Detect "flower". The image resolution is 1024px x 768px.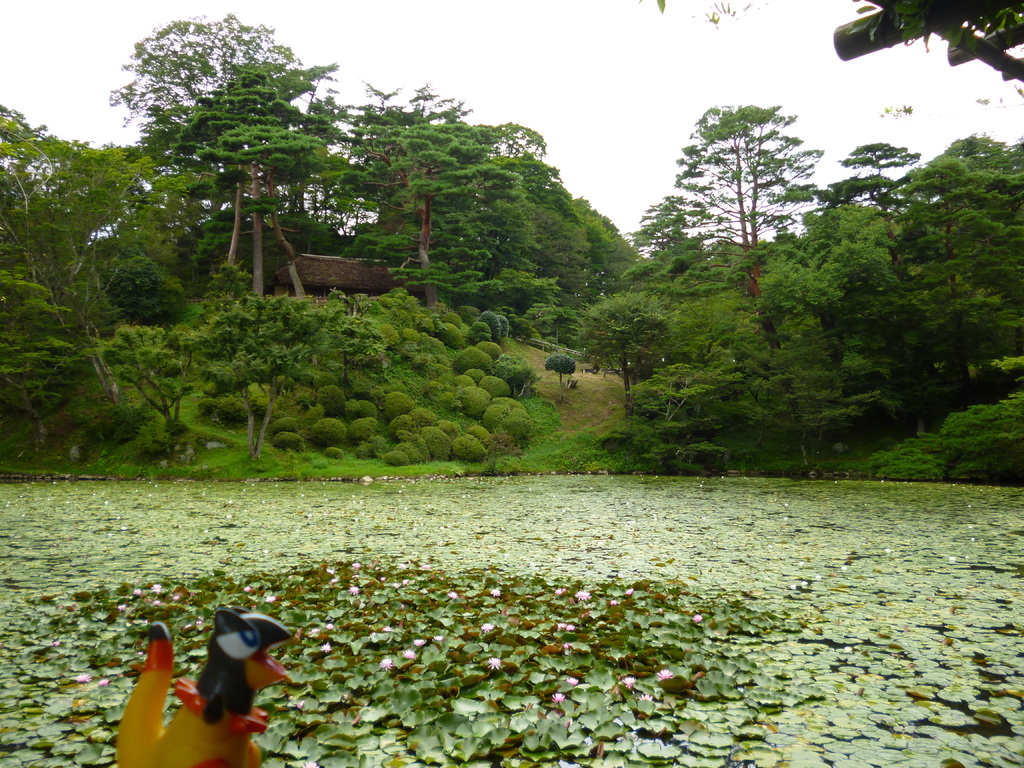
<box>134,589,140,593</box>.
